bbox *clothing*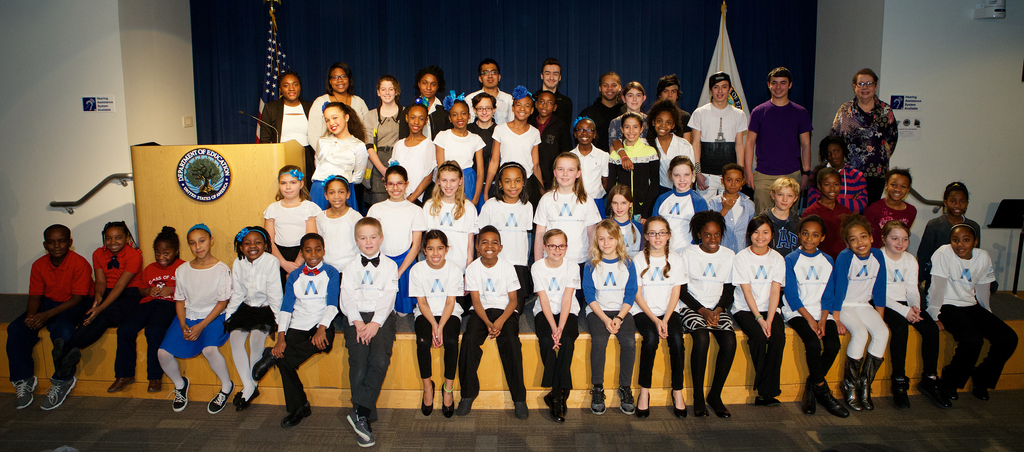
(x1=756, y1=209, x2=802, y2=246)
